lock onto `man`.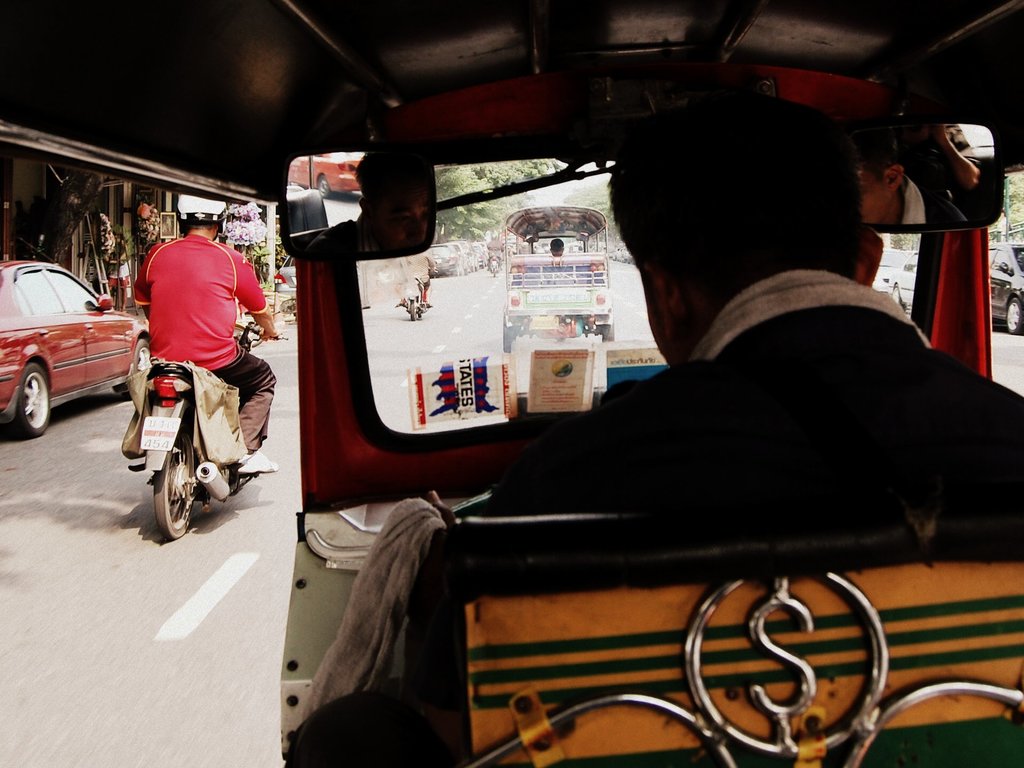
Locked: box=[140, 185, 272, 449].
